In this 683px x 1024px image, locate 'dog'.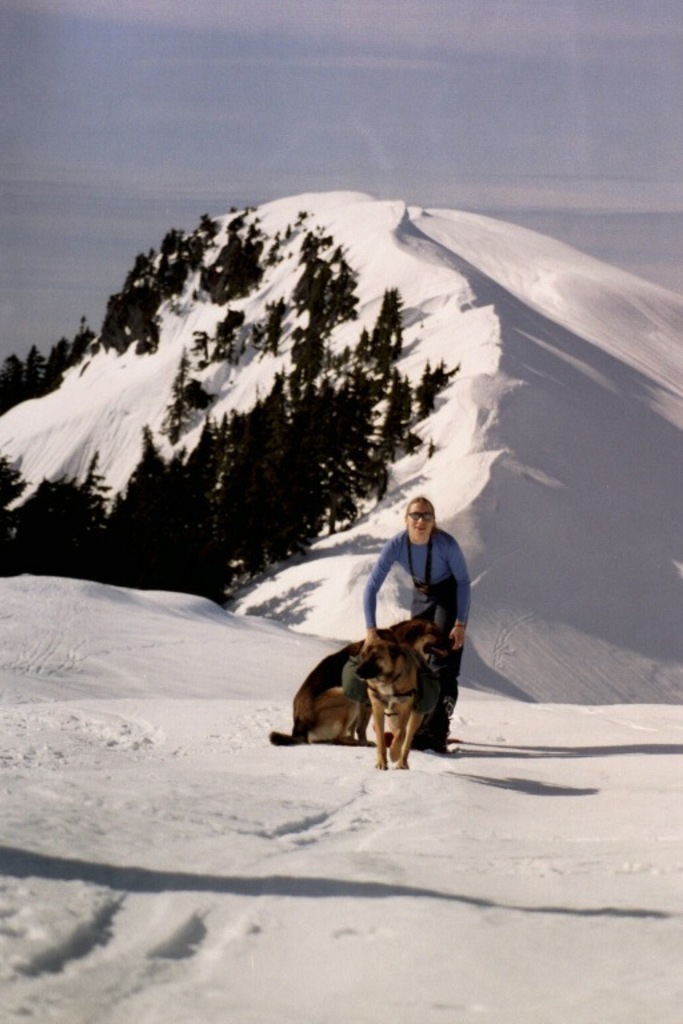
Bounding box: Rect(269, 621, 452, 747).
